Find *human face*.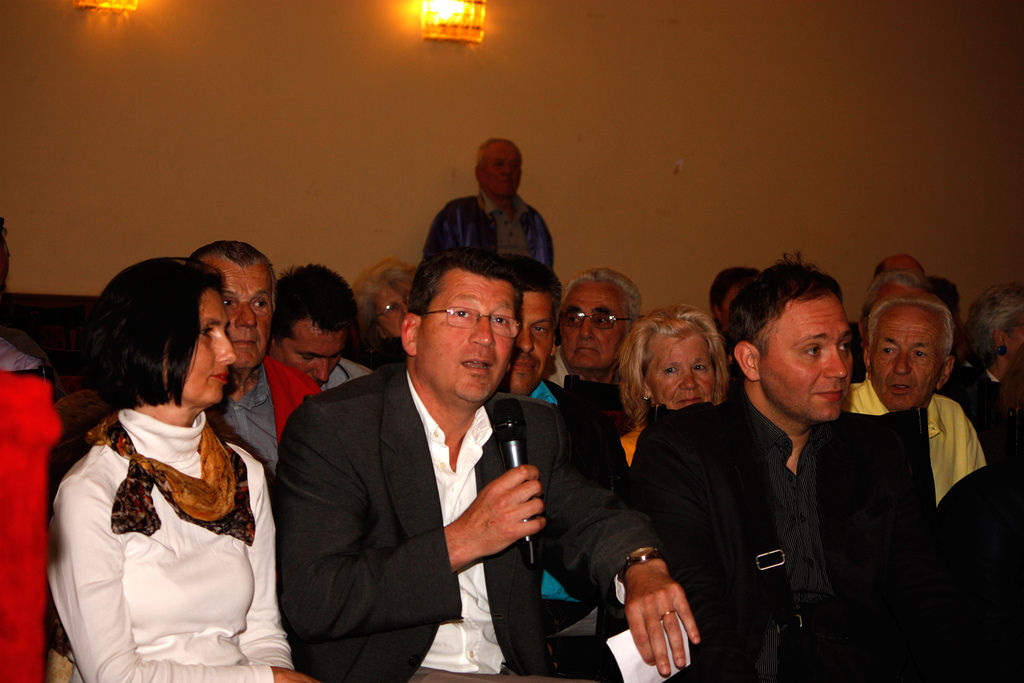
{"left": 486, "top": 145, "right": 526, "bottom": 201}.
